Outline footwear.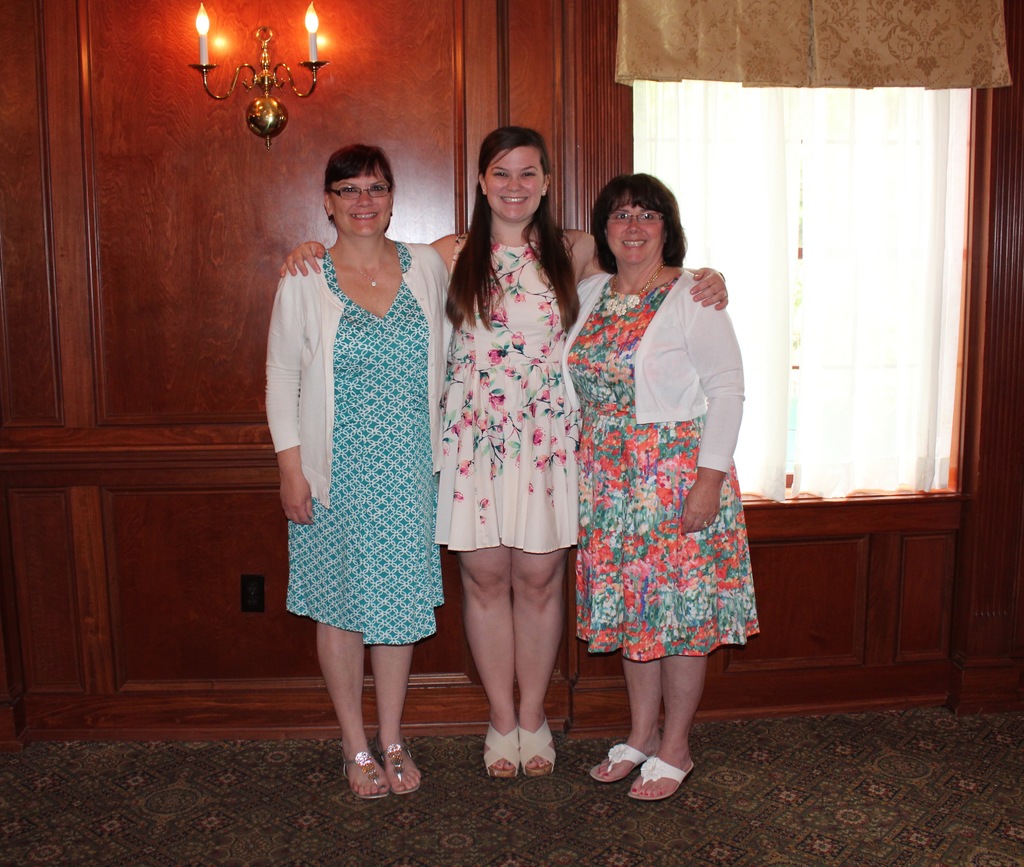
Outline: bbox=[474, 715, 559, 795].
